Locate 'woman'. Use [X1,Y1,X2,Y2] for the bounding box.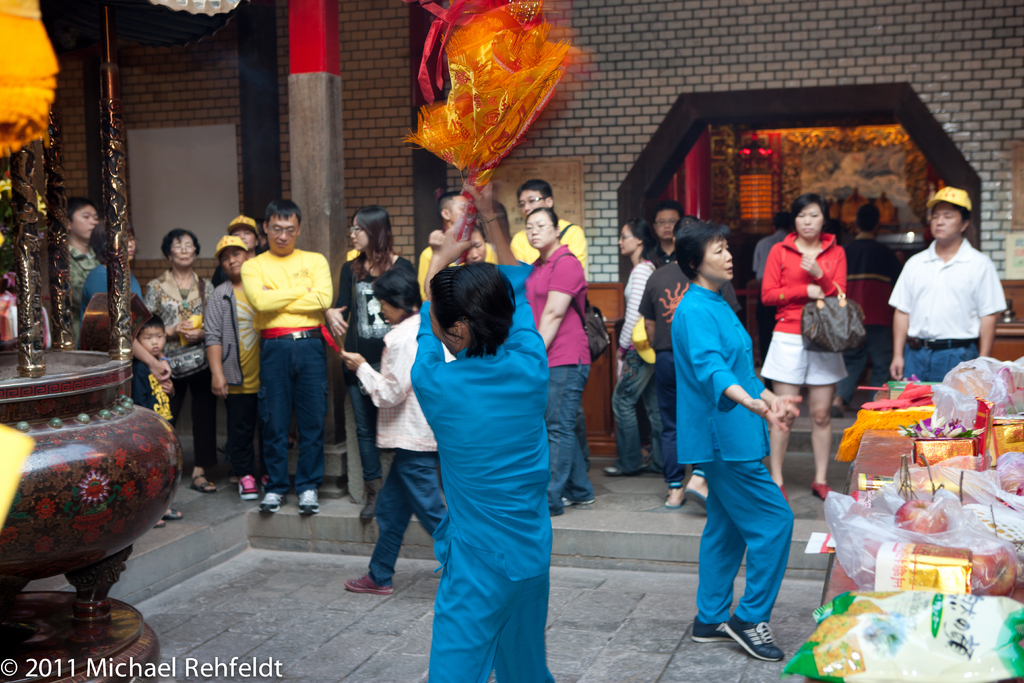
[411,179,559,682].
